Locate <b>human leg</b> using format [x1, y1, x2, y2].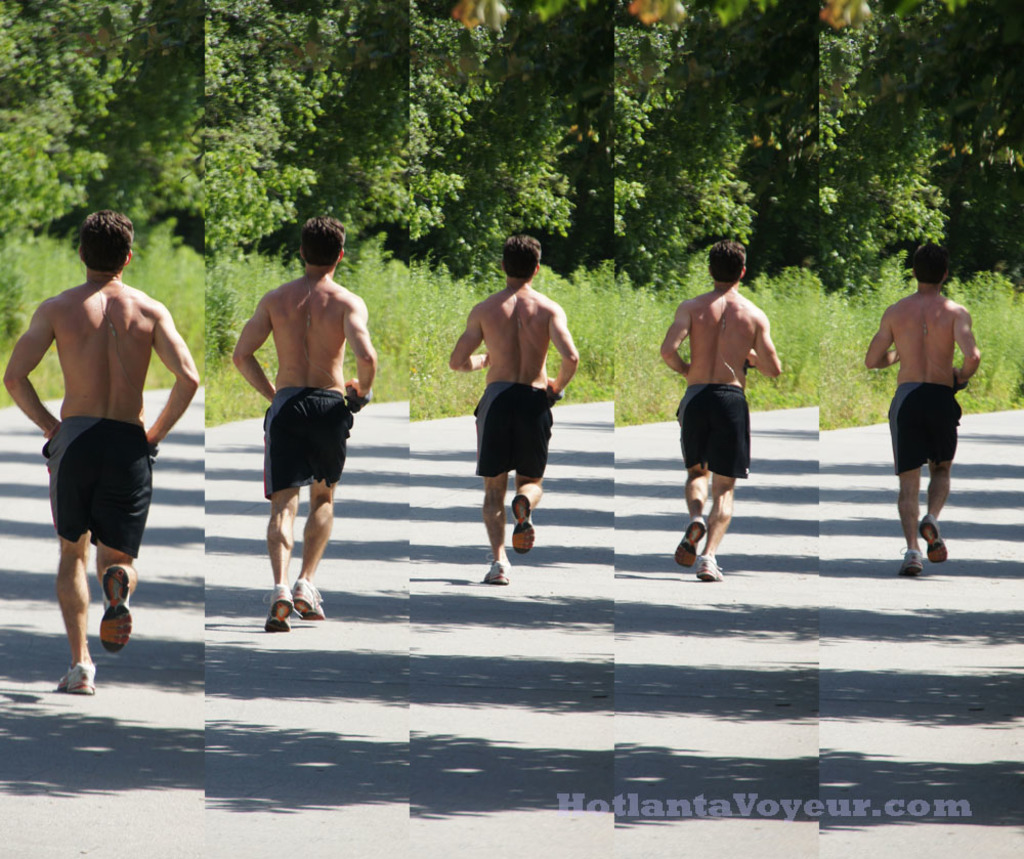
[470, 381, 508, 584].
